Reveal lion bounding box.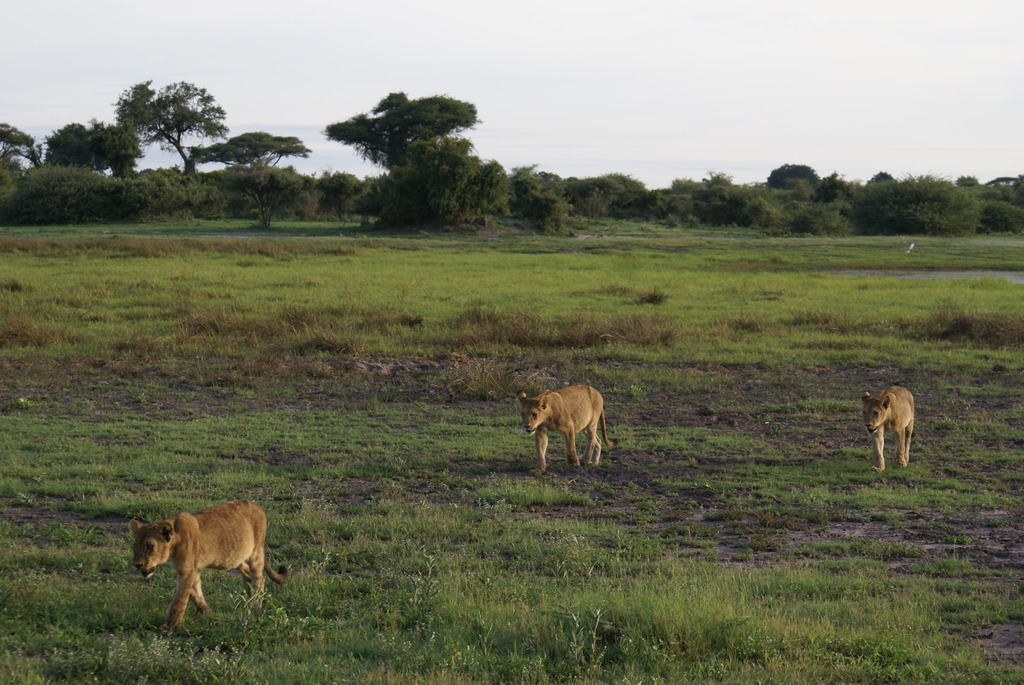
Revealed: [859,384,915,469].
